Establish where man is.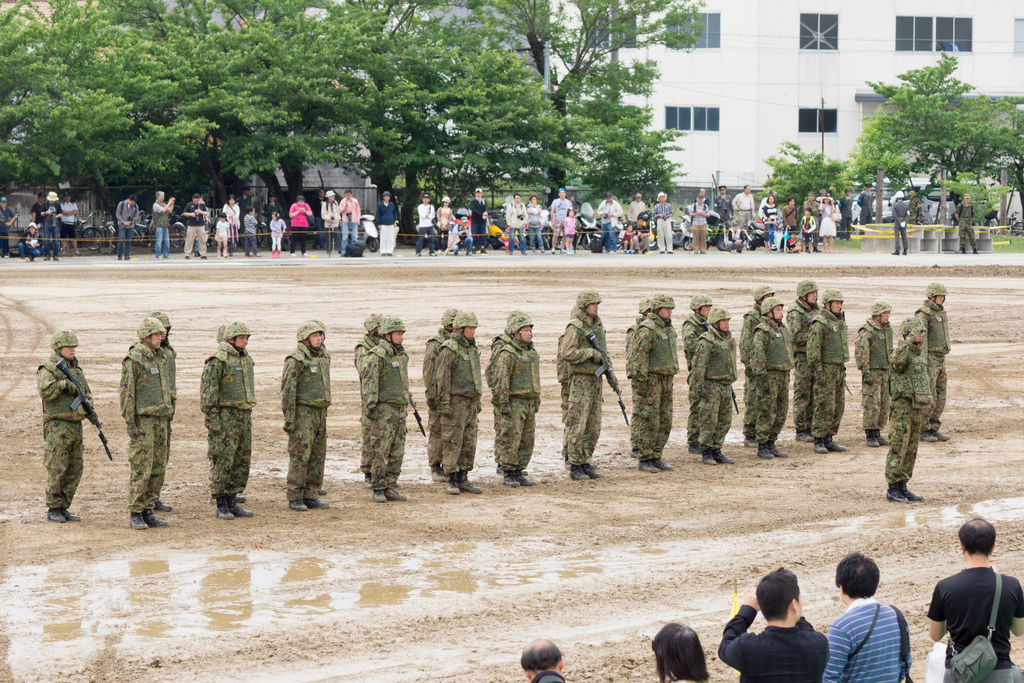
Established at box=[520, 636, 567, 682].
